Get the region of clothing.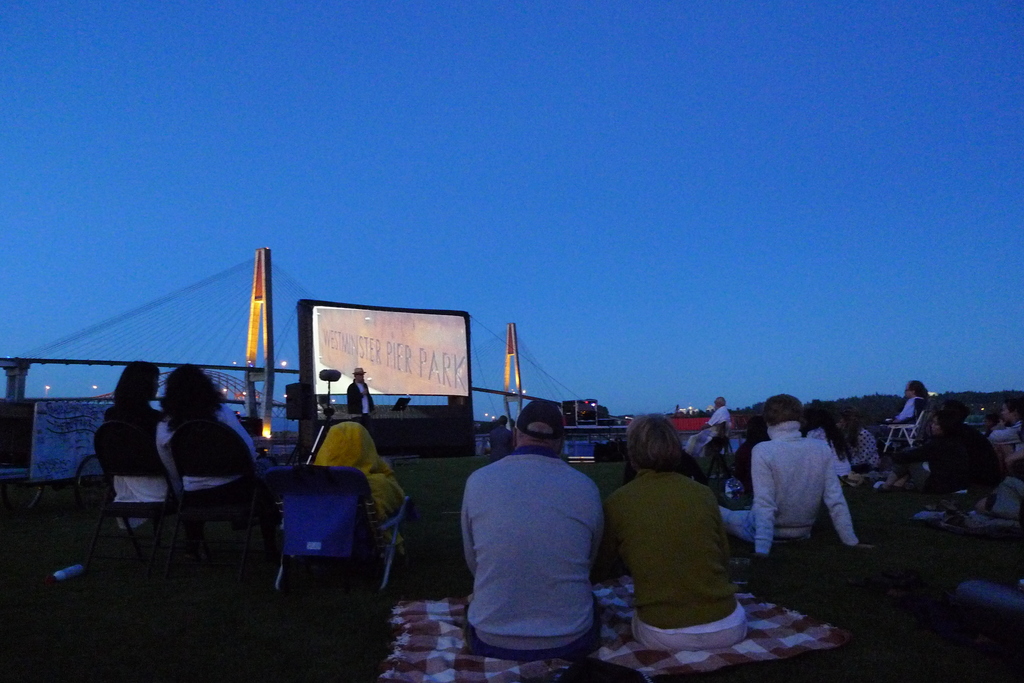
box(157, 411, 262, 490).
